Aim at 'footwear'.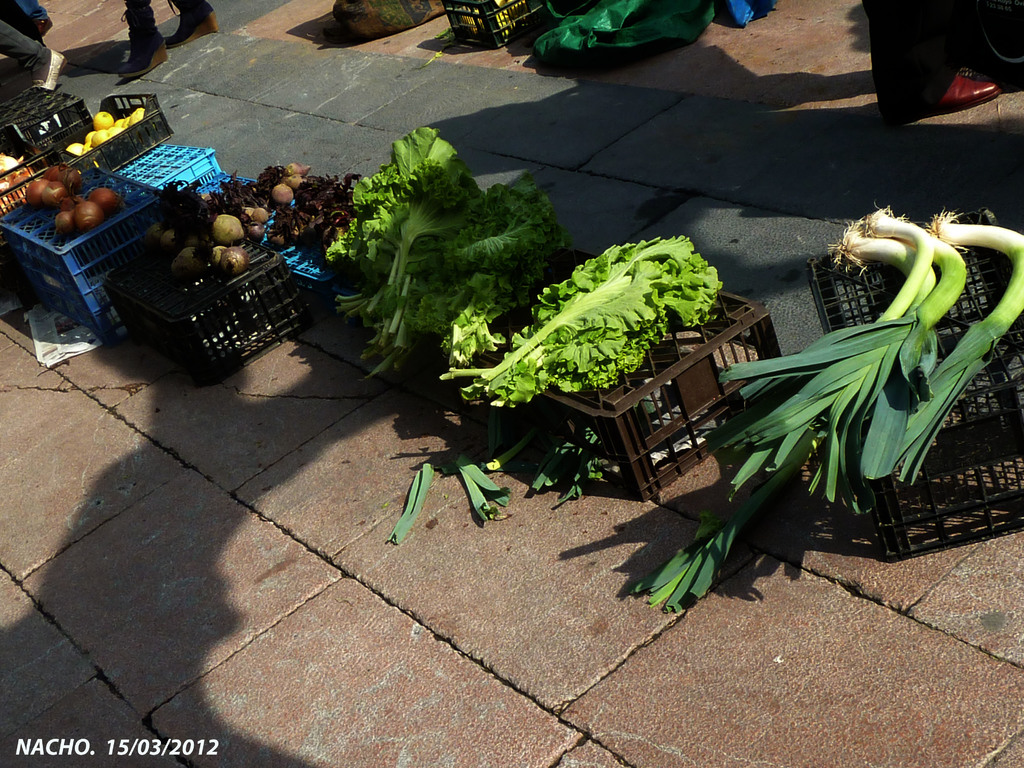
Aimed at l=916, t=74, r=1002, b=118.
